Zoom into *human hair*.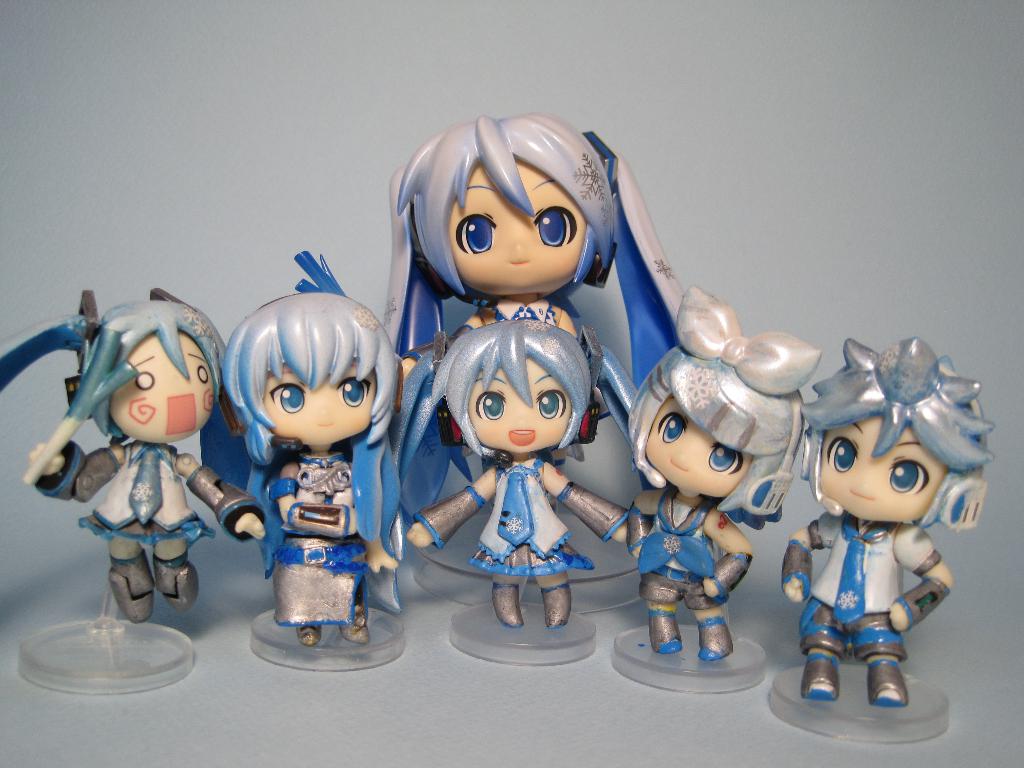
Zoom target: (396,111,615,296).
